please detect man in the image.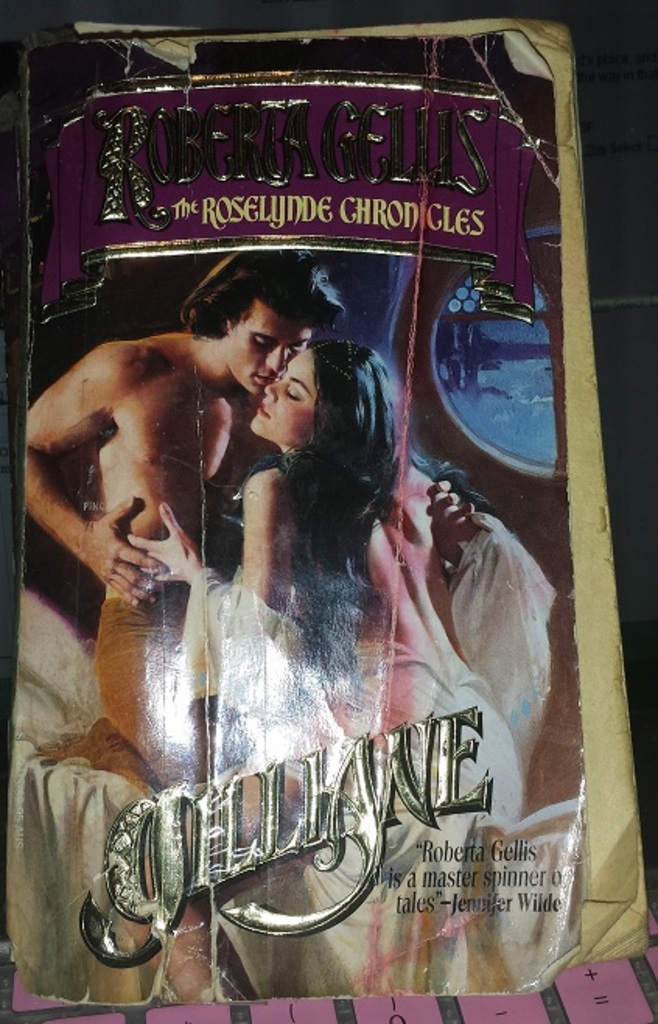
<region>47, 196, 569, 966</region>.
